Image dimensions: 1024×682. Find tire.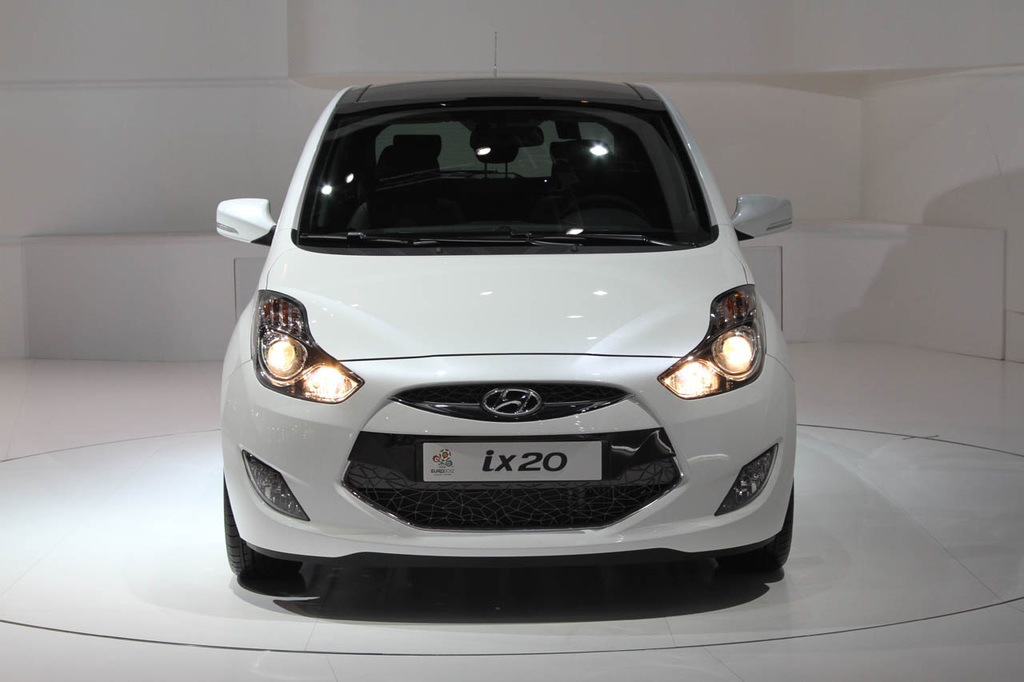
{"x1": 717, "y1": 478, "x2": 796, "y2": 564}.
